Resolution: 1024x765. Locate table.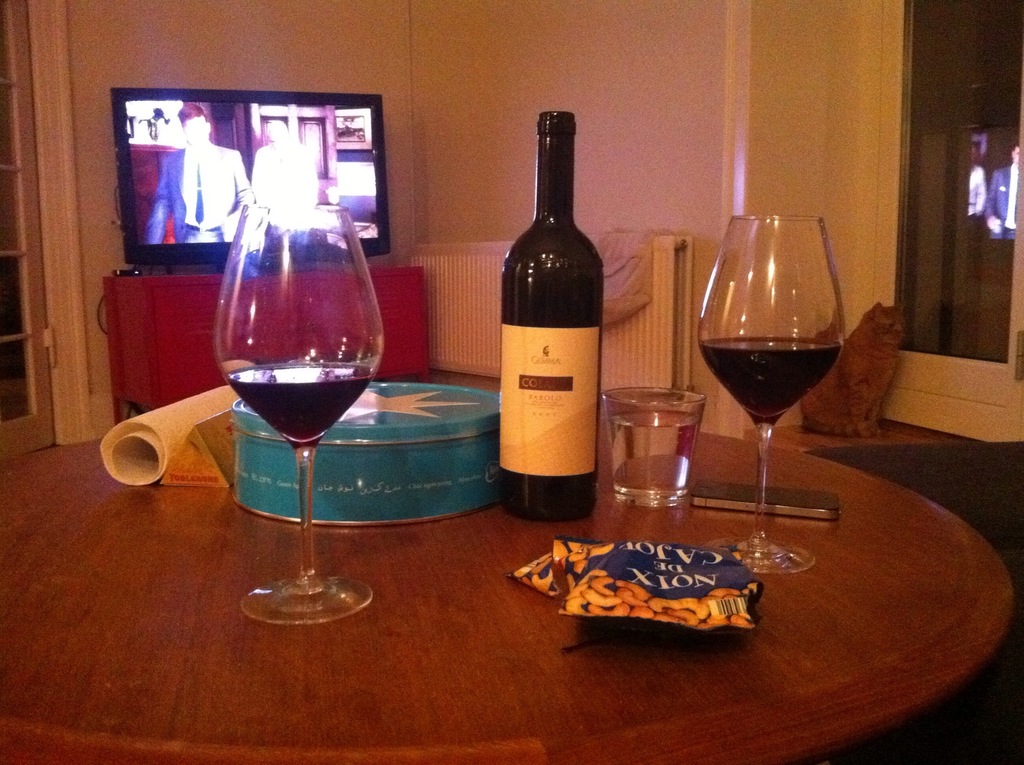
crop(12, 297, 992, 739).
